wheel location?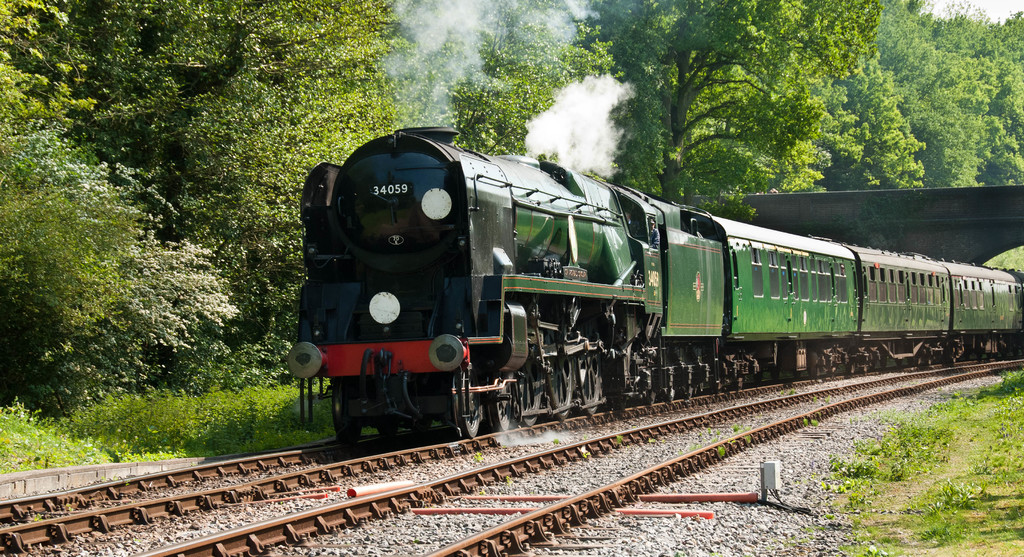
left=330, top=391, right=358, bottom=445
